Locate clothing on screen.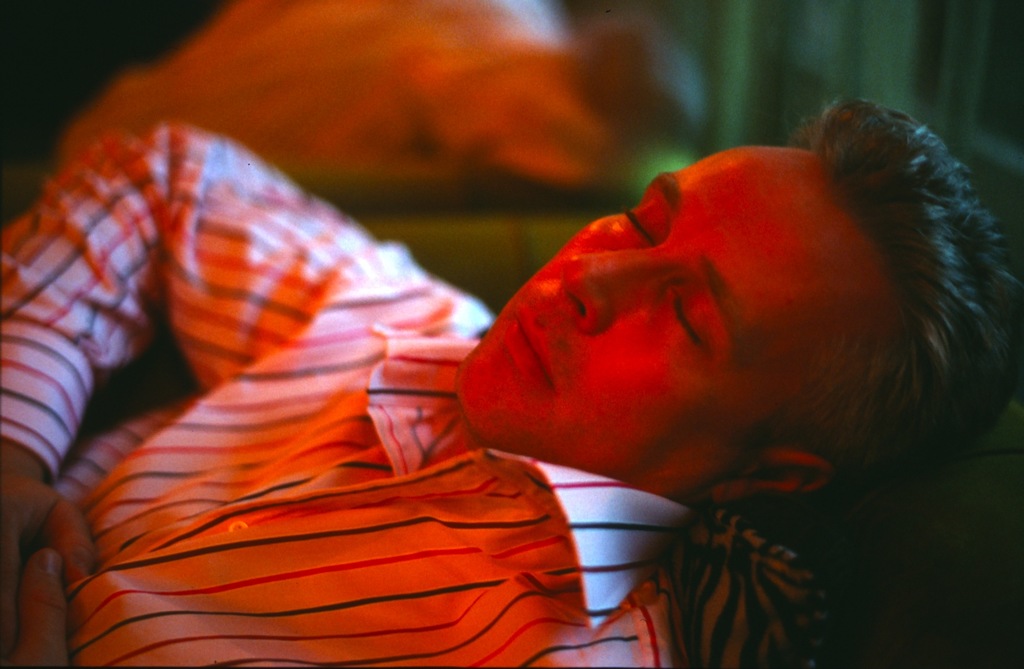
On screen at <bbox>52, 99, 742, 641</bbox>.
